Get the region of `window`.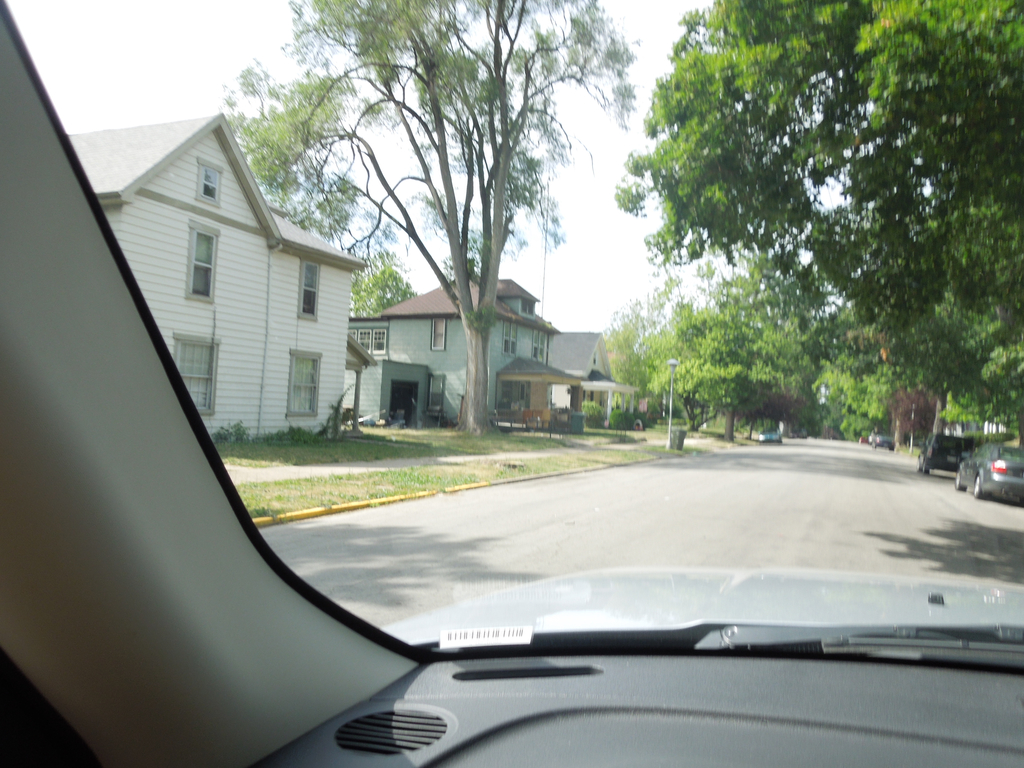
x1=186 y1=226 x2=215 y2=300.
